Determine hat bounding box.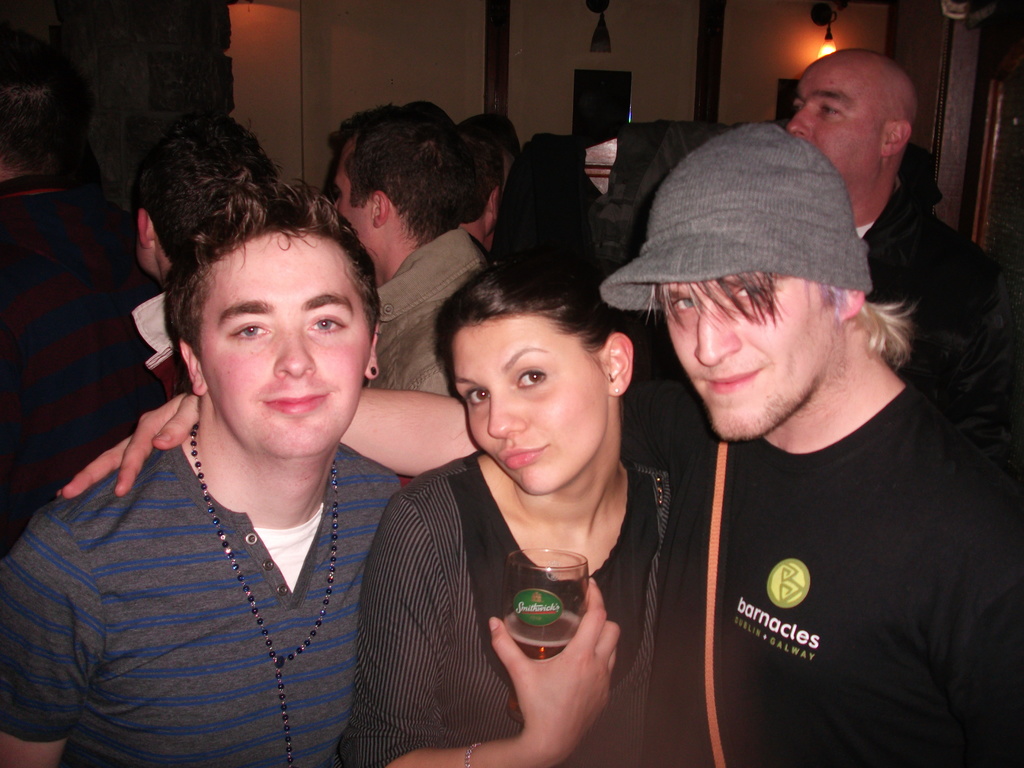
Determined: left=599, top=119, right=871, bottom=312.
